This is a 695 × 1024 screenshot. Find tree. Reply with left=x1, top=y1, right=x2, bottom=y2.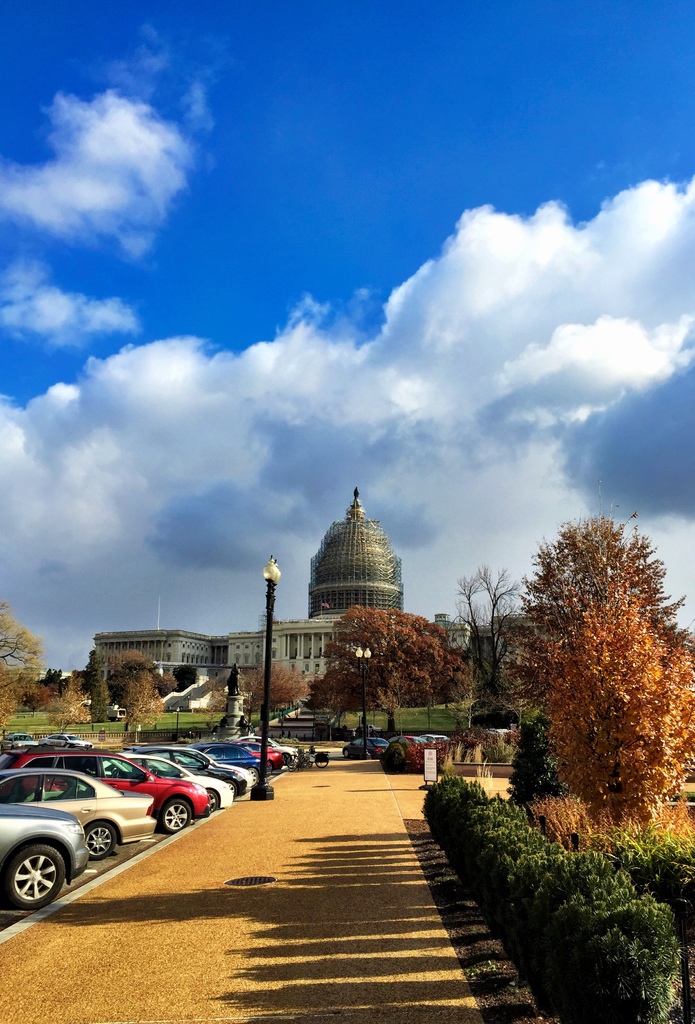
left=482, top=508, right=673, bottom=868.
